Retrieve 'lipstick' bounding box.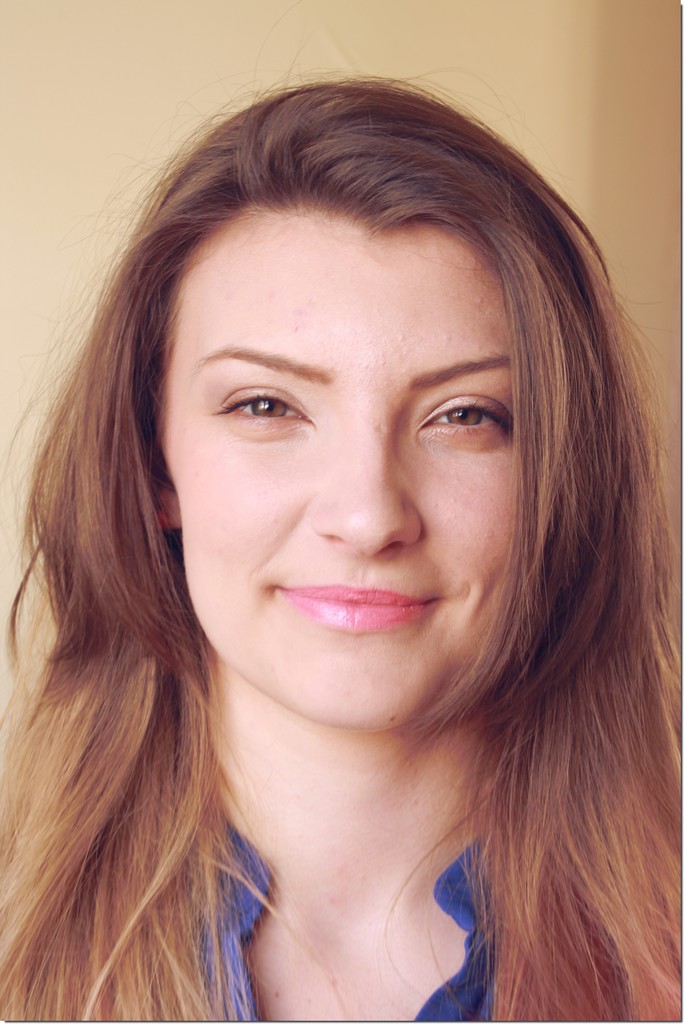
Bounding box: (281, 584, 436, 636).
